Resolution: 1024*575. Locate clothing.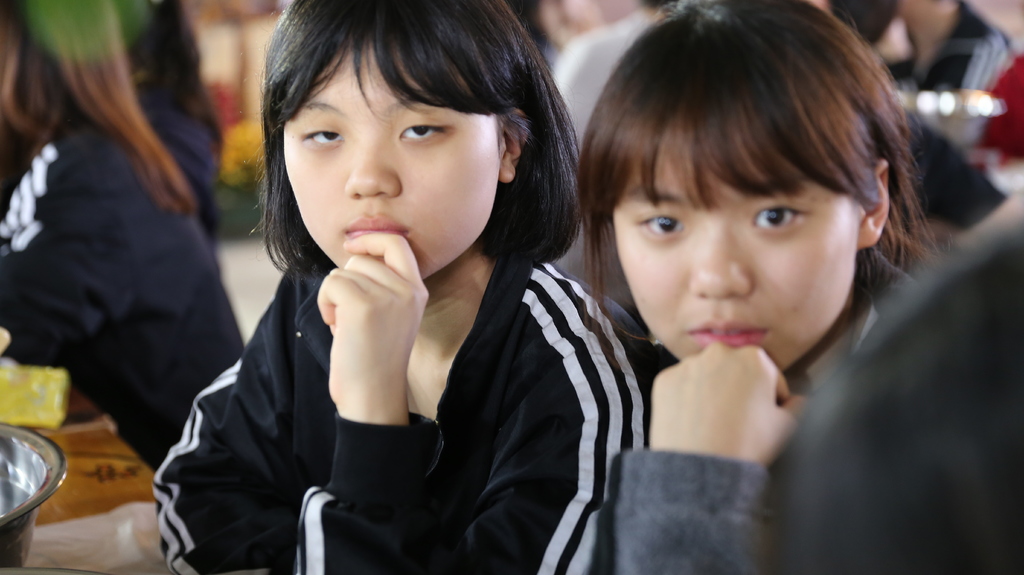
0/99/244/473.
